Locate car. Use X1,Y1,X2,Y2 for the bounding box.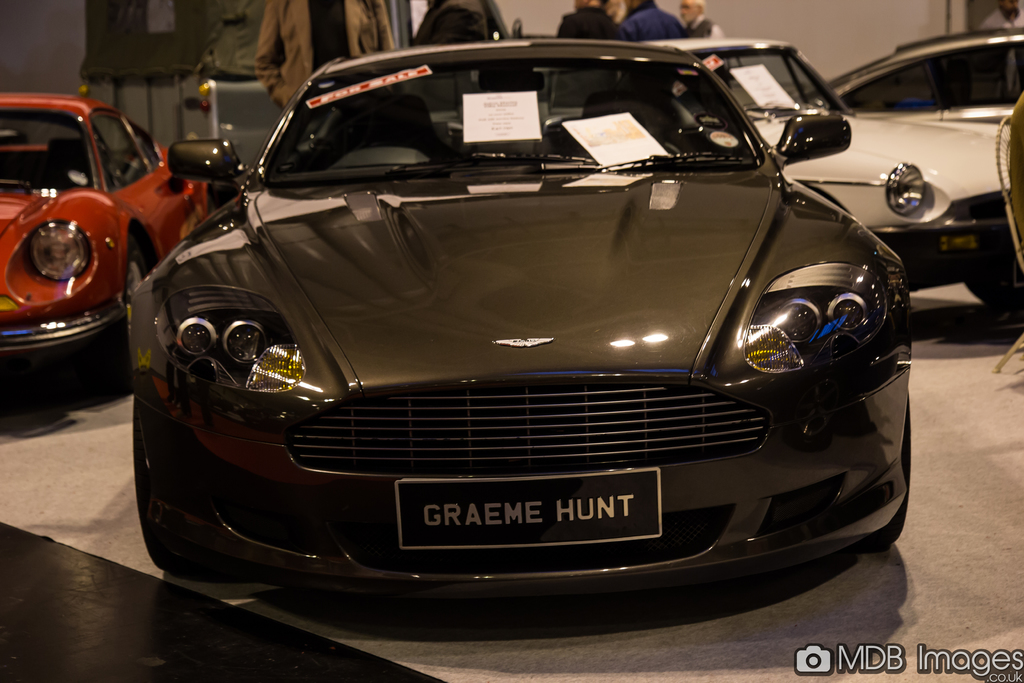
436,28,1023,329.
